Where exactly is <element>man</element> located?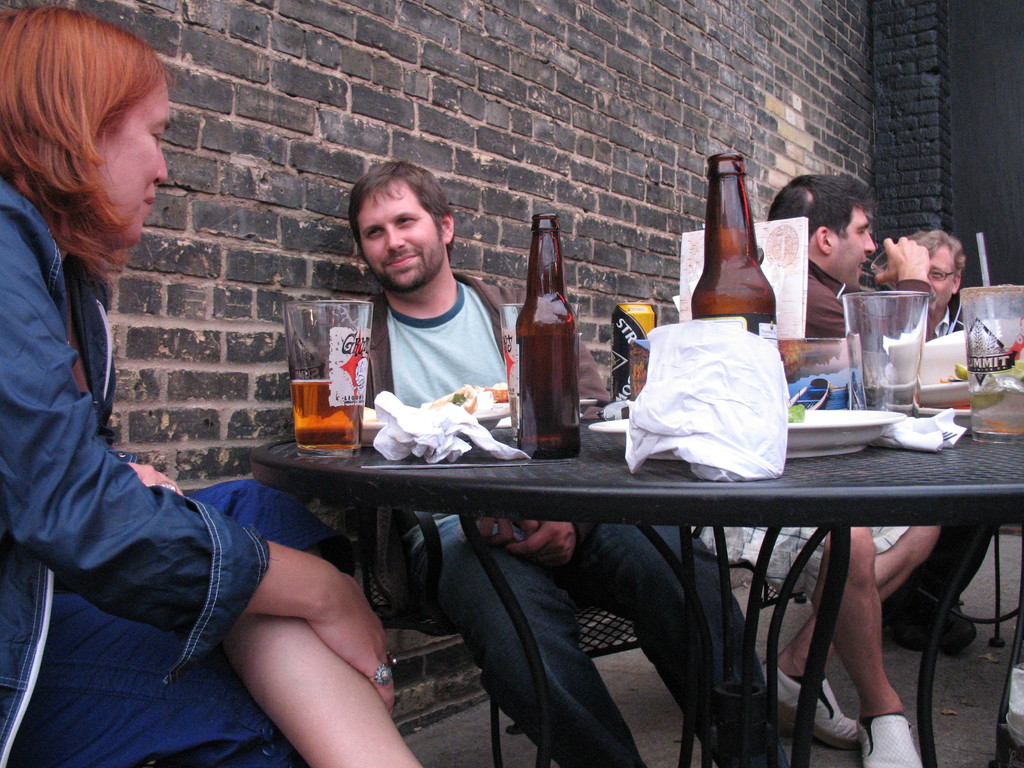
Its bounding box is crop(755, 175, 944, 767).
